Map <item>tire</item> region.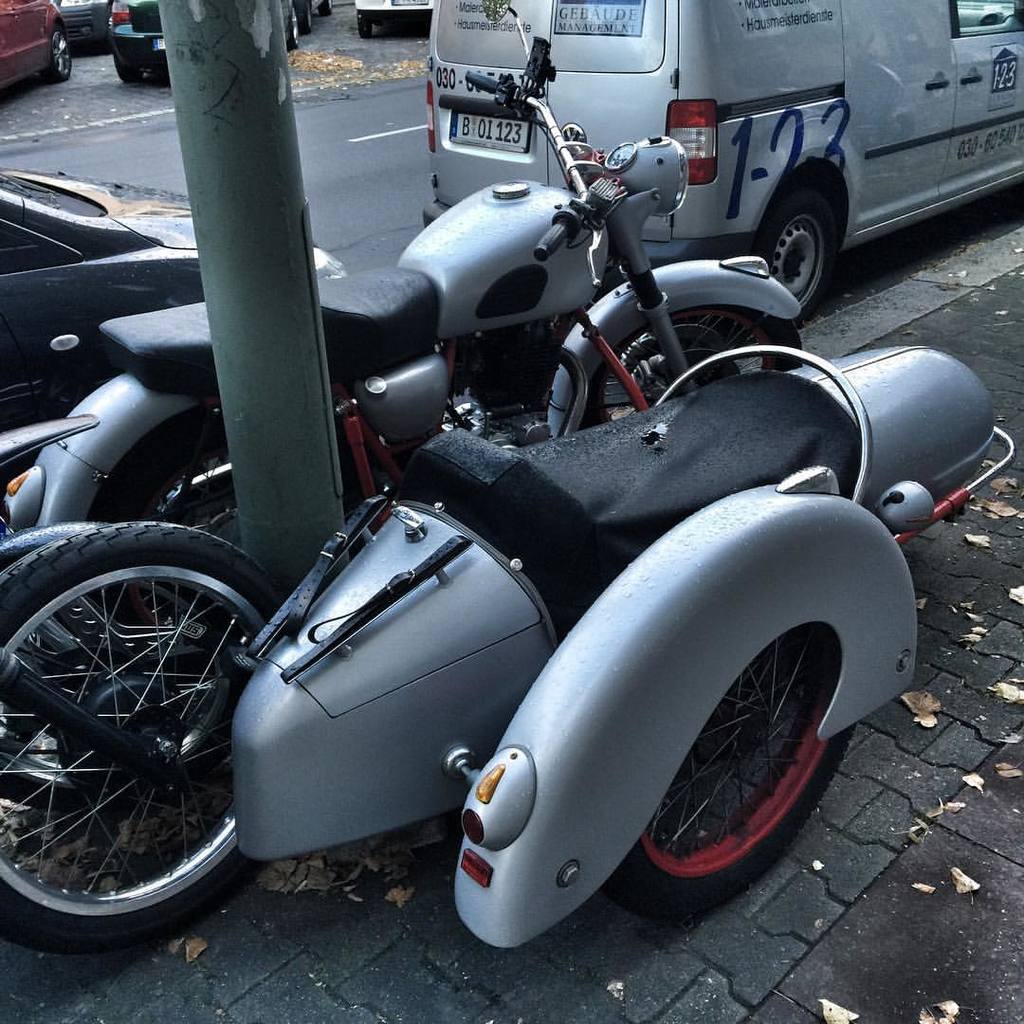
Mapped to (285, 2, 300, 52).
